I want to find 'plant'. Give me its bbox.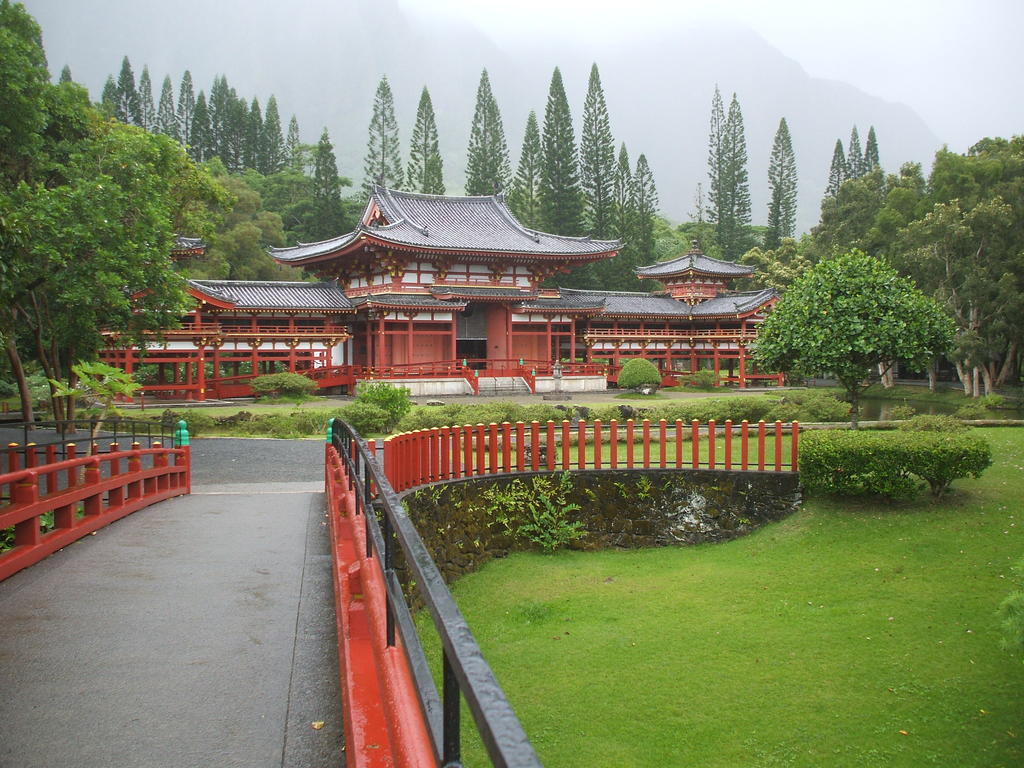
rect(678, 365, 717, 389).
